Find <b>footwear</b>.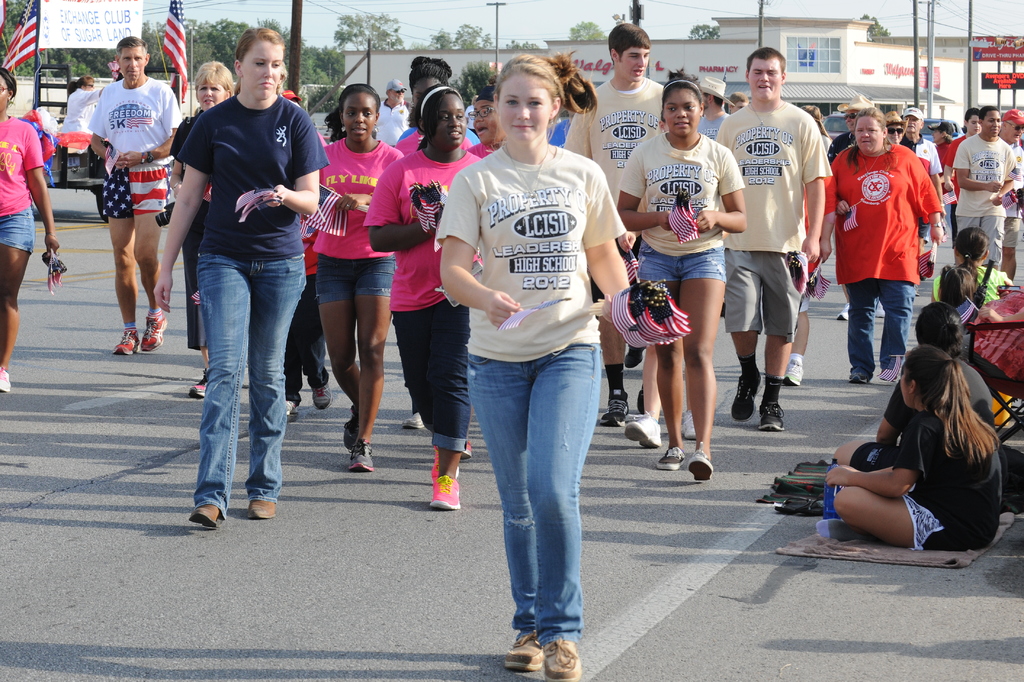
730:378:767:424.
